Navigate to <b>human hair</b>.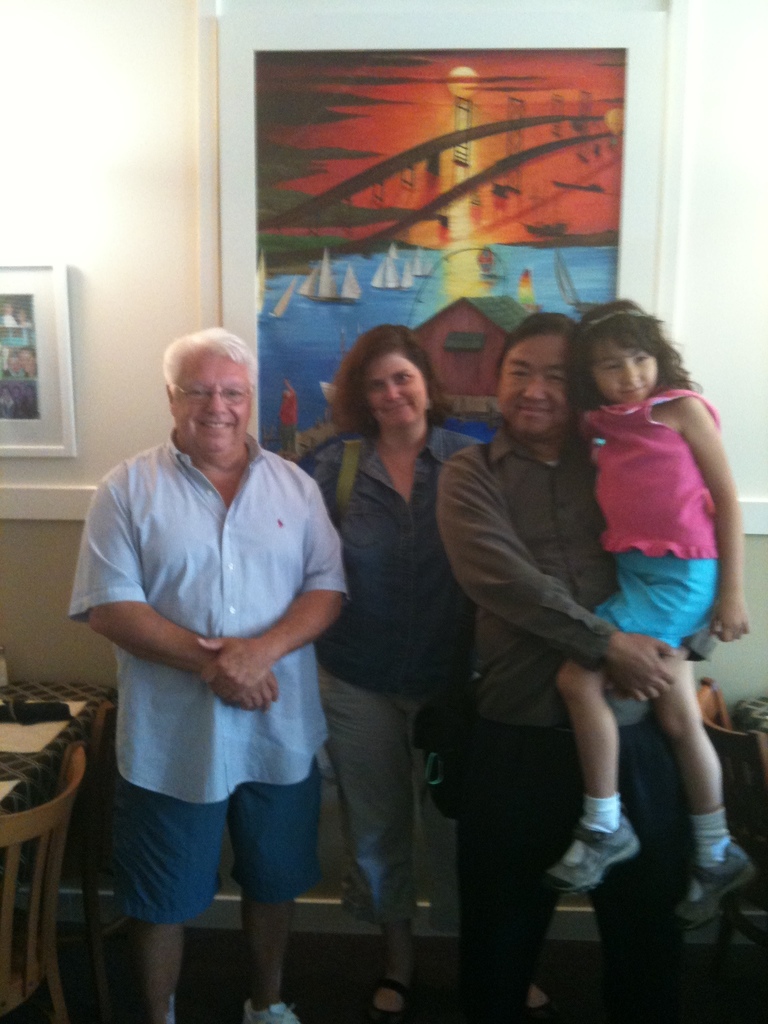
Navigation target: pyautogui.locateOnScreen(573, 297, 700, 430).
